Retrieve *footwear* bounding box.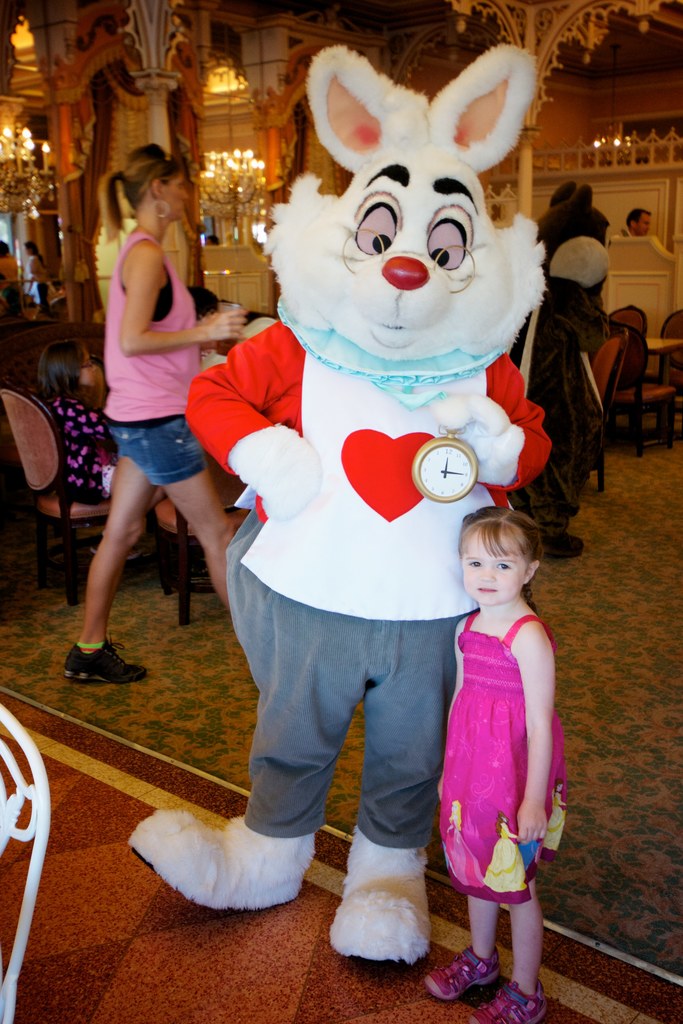
Bounding box: BBox(128, 808, 320, 915).
